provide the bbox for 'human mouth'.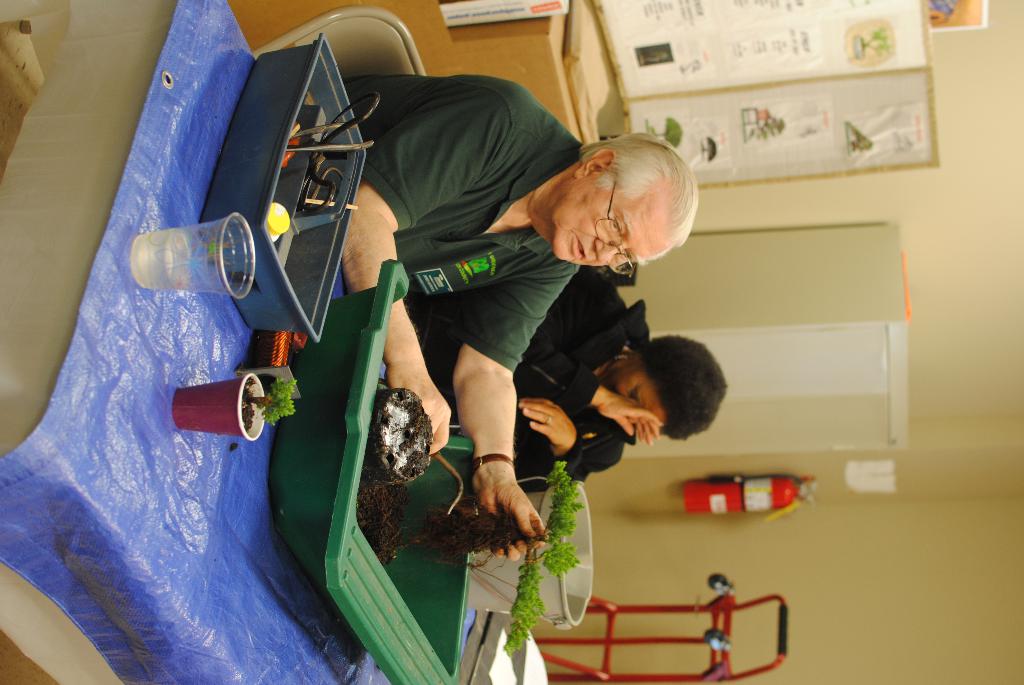
(573,235,586,256).
